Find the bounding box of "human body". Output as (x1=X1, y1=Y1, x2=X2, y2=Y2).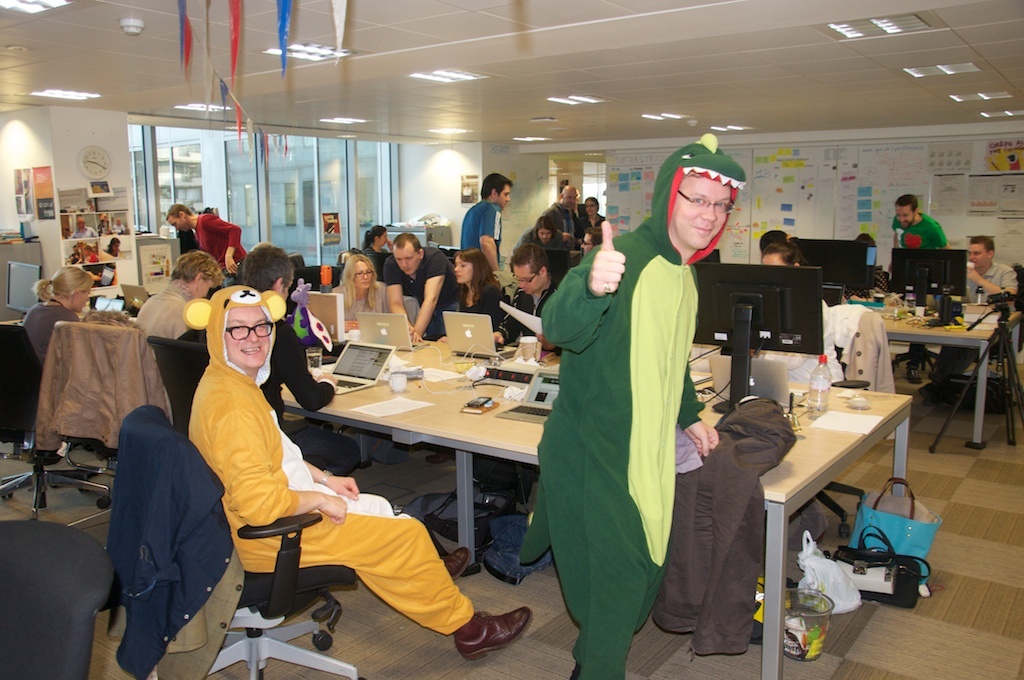
(x1=135, y1=251, x2=223, y2=345).
